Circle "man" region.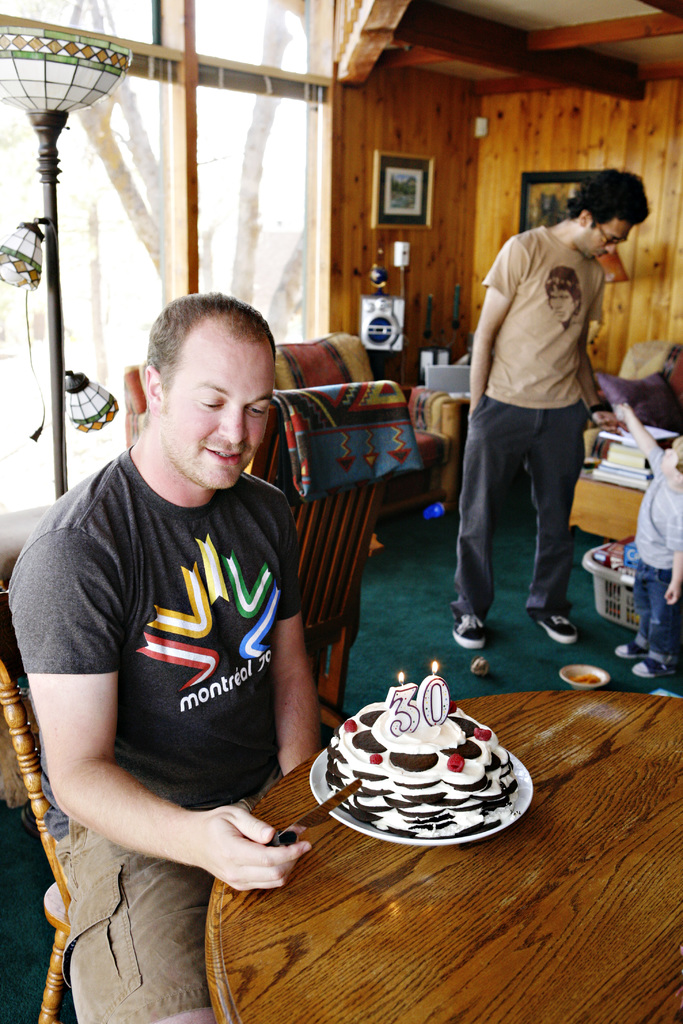
Region: locate(7, 280, 349, 1023).
